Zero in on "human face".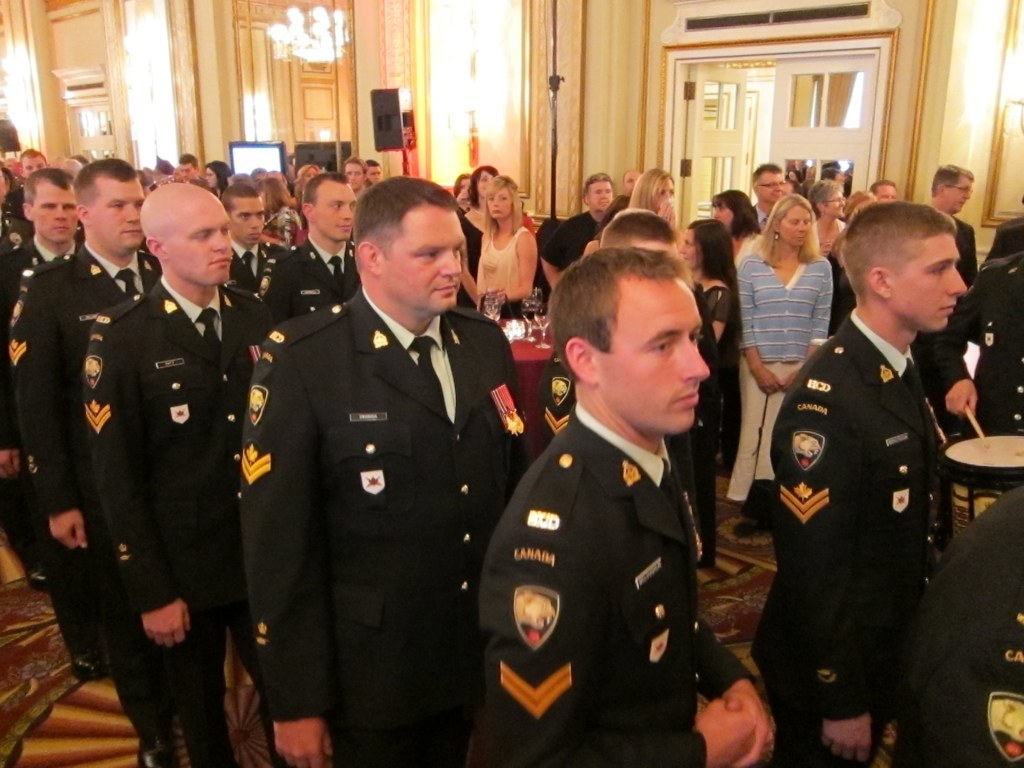
Zeroed in: <bbox>181, 160, 197, 180</bbox>.
